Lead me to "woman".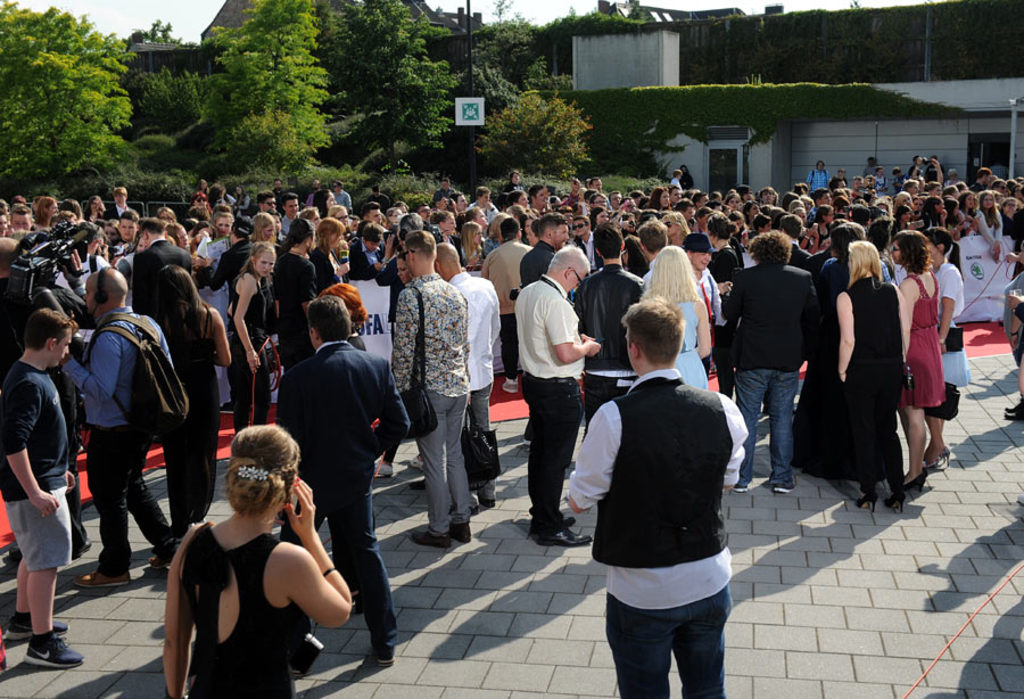
Lead to [305, 280, 378, 558].
